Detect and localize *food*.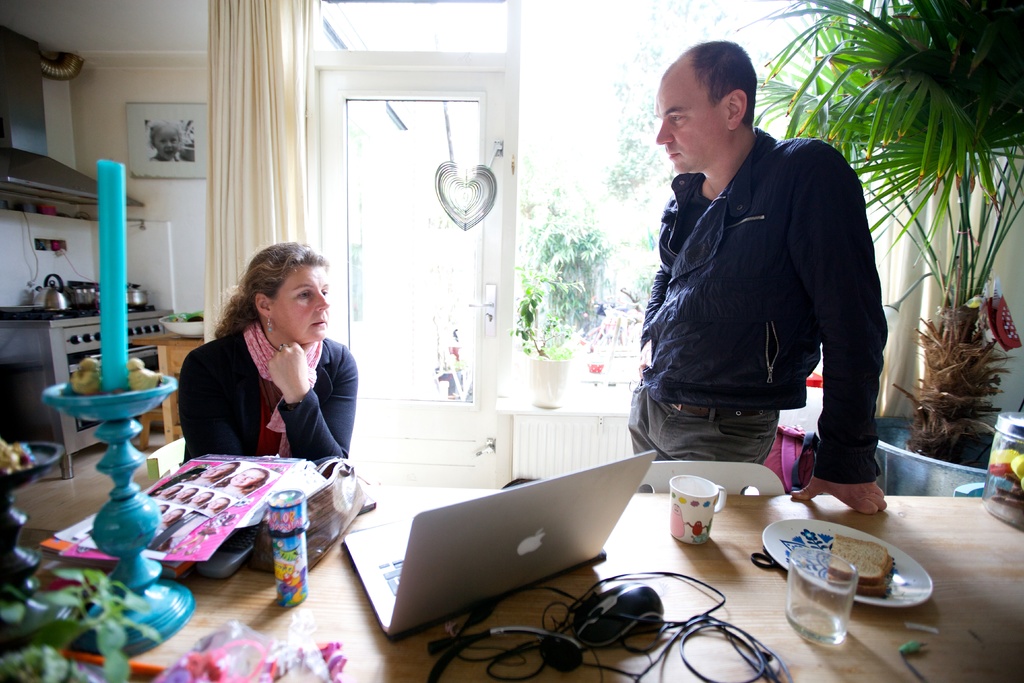
Localized at 0:441:38:472.
